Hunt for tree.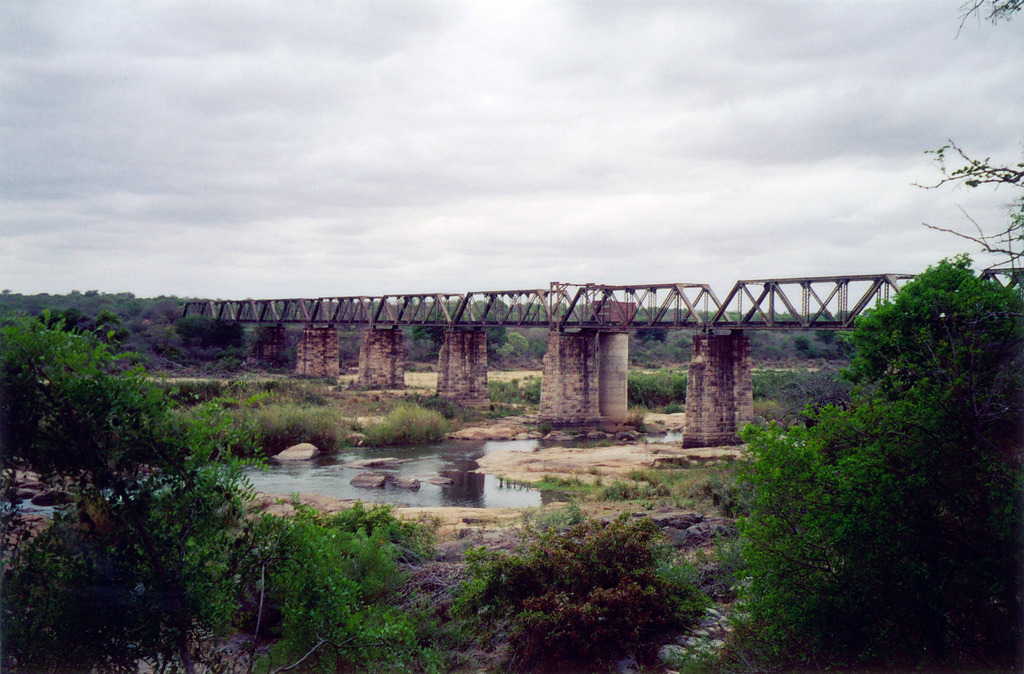
Hunted down at crop(906, 0, 1023, 285).
